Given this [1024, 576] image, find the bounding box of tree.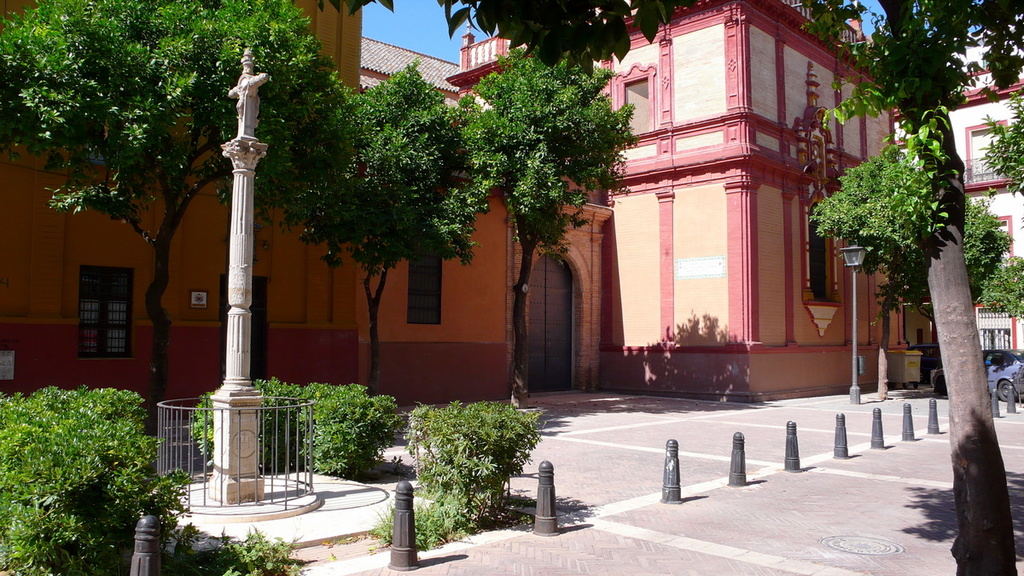
locate(343, 0, 1023, 575).
